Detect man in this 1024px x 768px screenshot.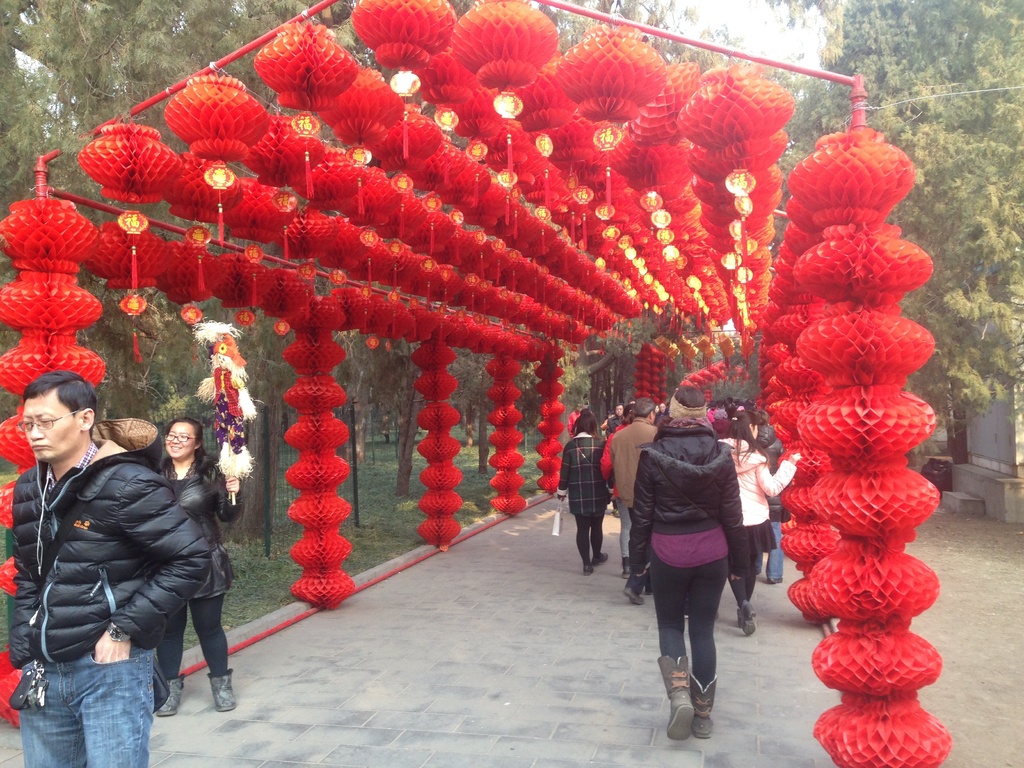
Detection: rect(606, 402, 626, 433).
